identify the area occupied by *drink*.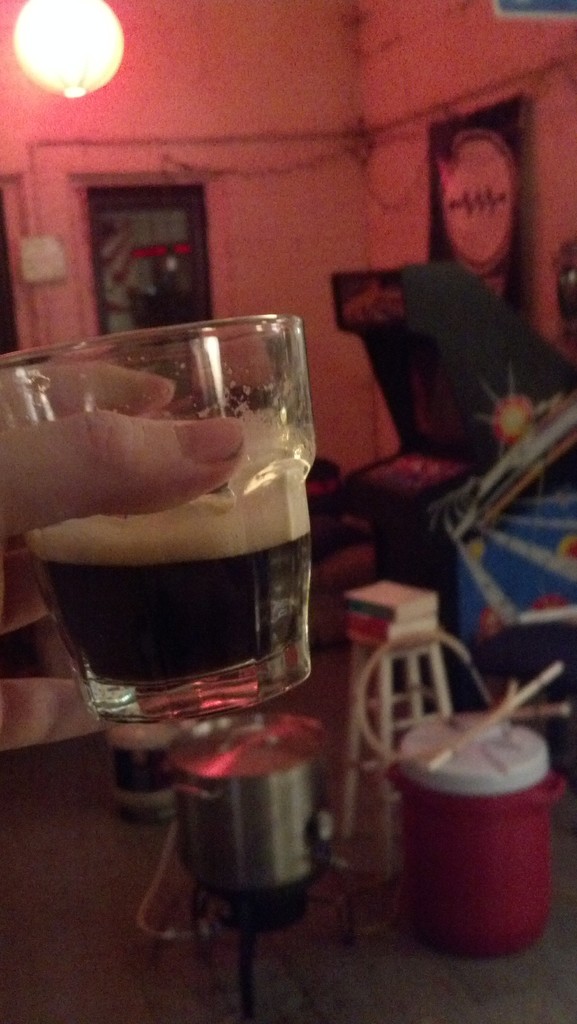
Area: bbox=[13, 320, 324, 783].
